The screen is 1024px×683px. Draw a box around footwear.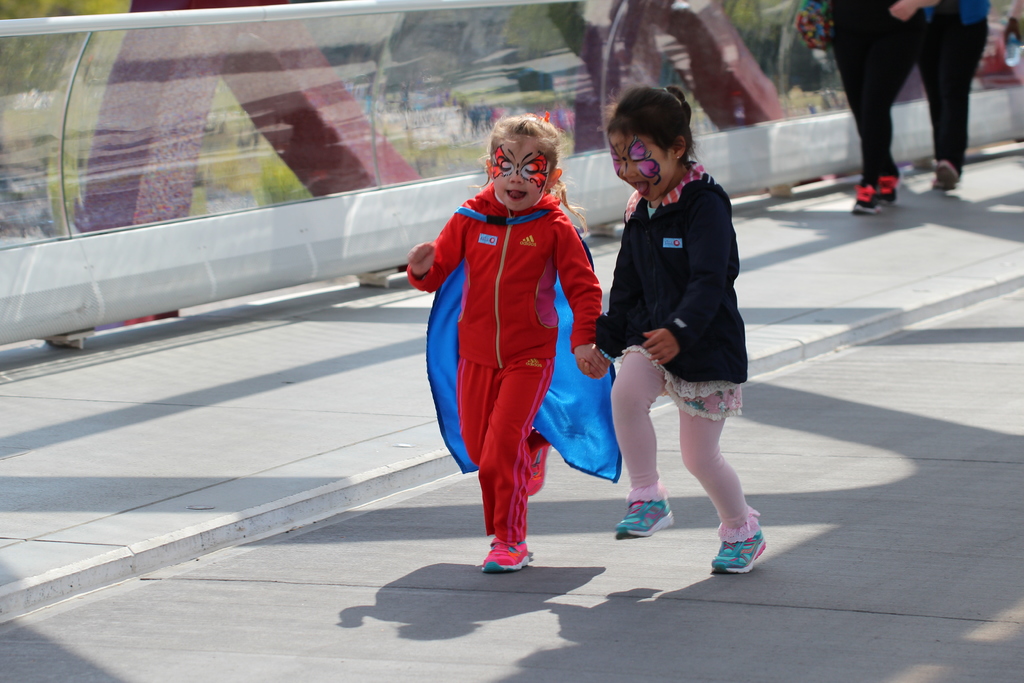
[481, 539, 531, 570].
